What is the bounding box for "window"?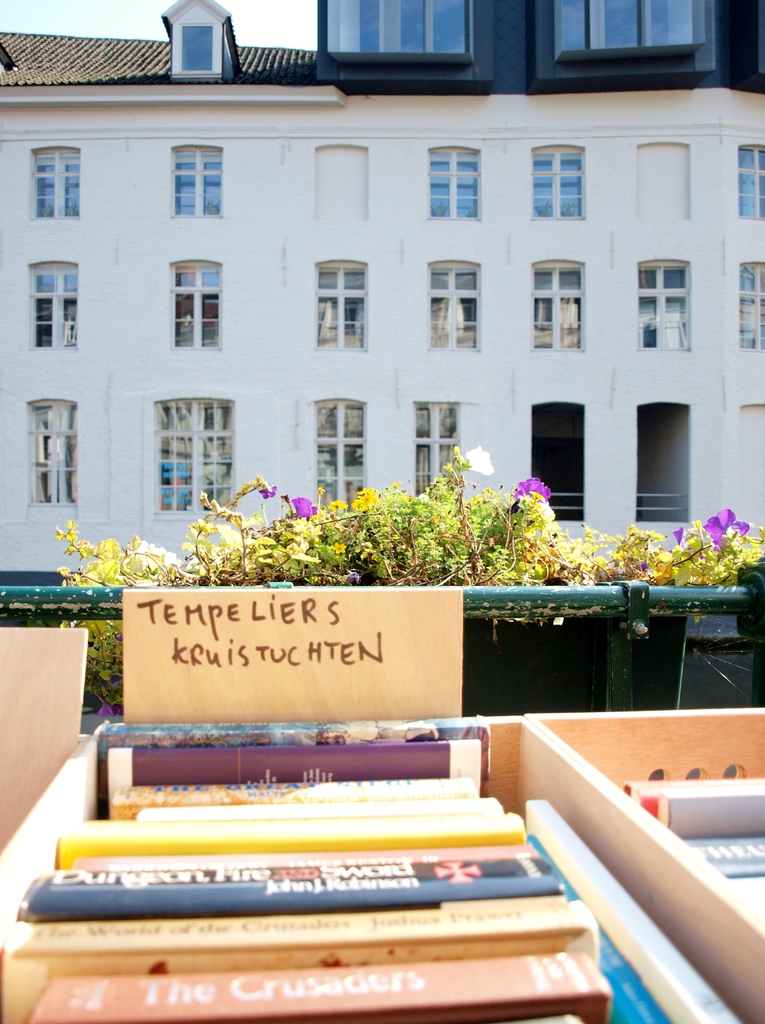
rect(148, 392, 239, 518).
